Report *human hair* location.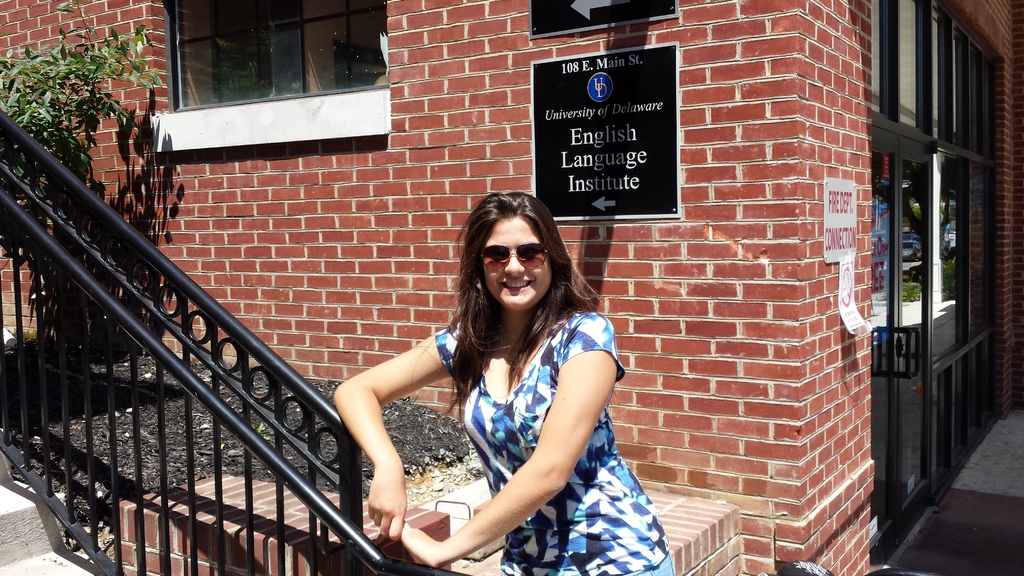
Report: {"x1": 456, "y1": 197, "x2": 572, "y2": 369}.
